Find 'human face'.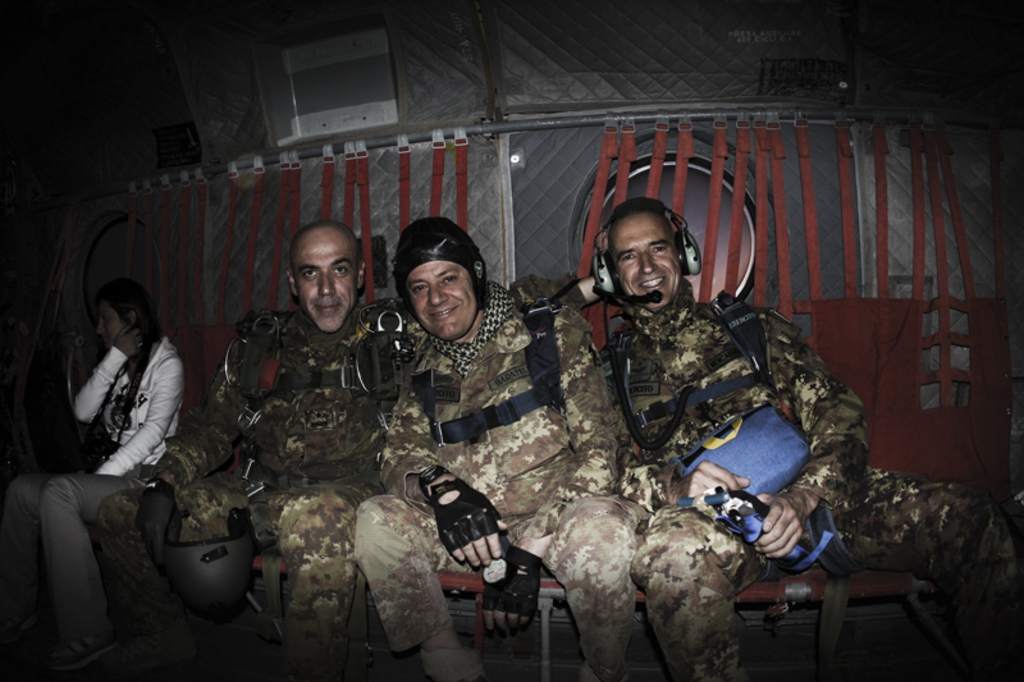
rect(603, 209, 685, 317).
